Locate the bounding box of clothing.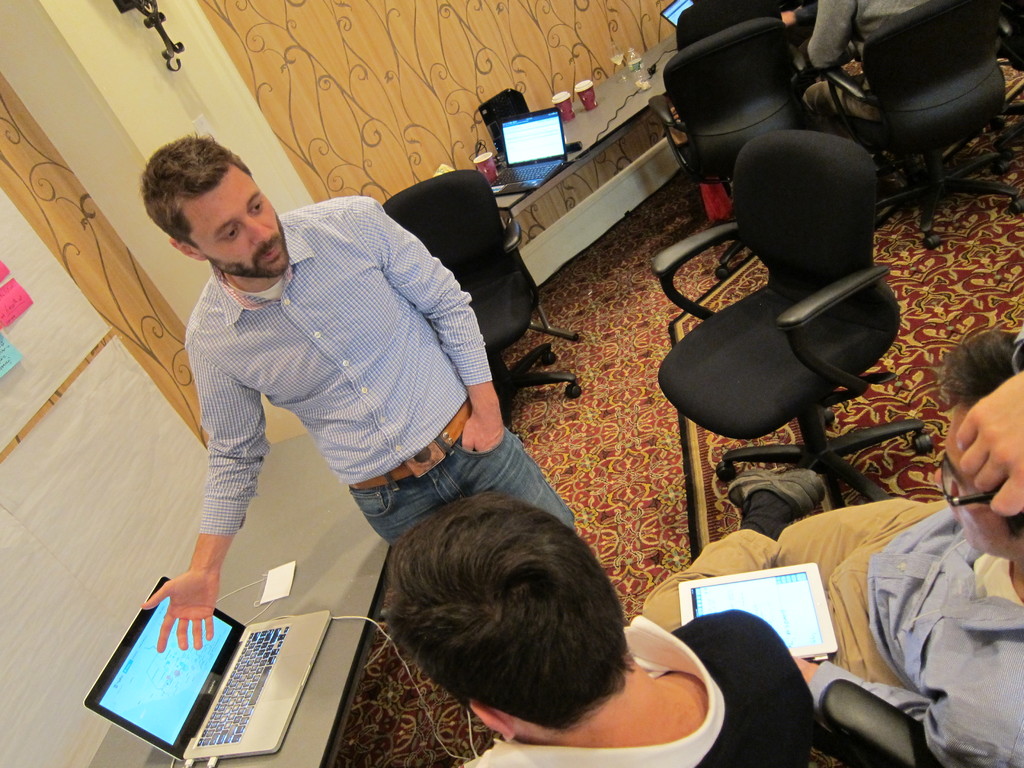
Bounding box: 799:0:938:136.
